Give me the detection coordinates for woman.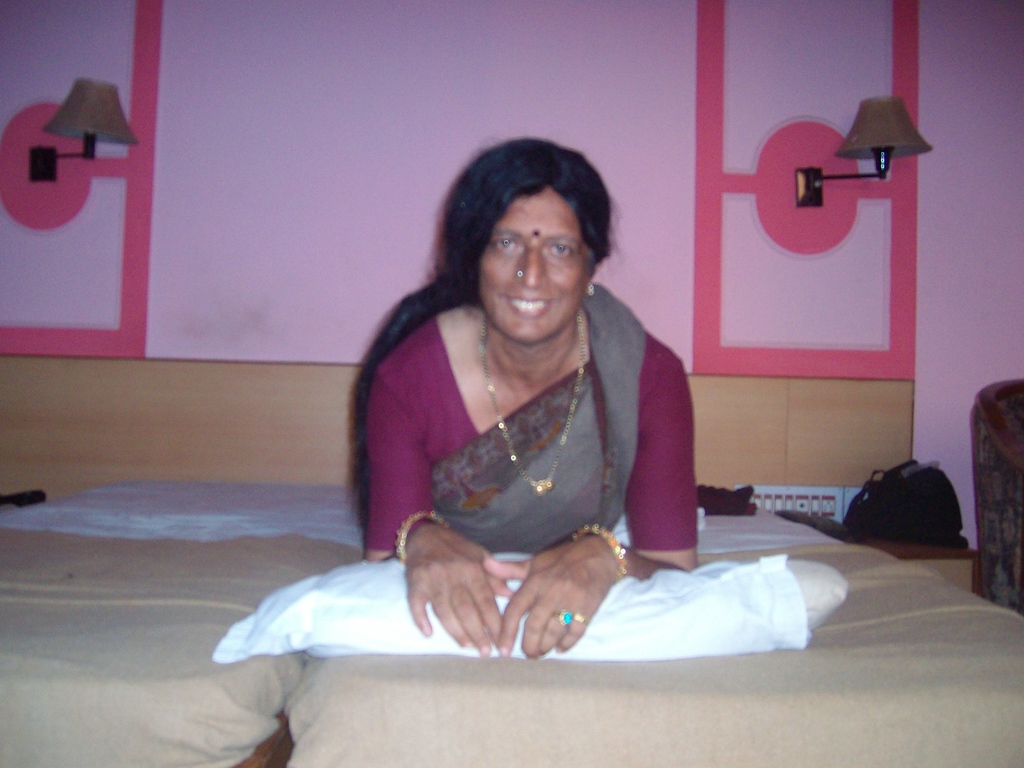
{"left": 344, "top": 137, "right": 711, "bottom": 660}.
